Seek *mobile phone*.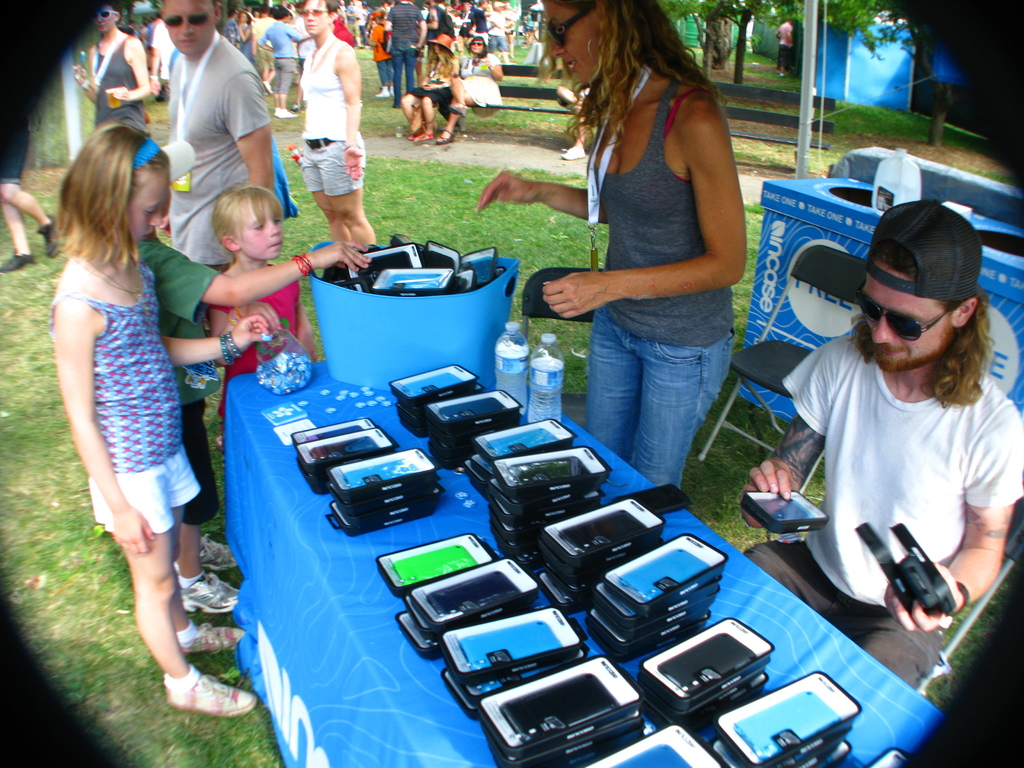
left=733, top=688, right=843, bottom=758.
